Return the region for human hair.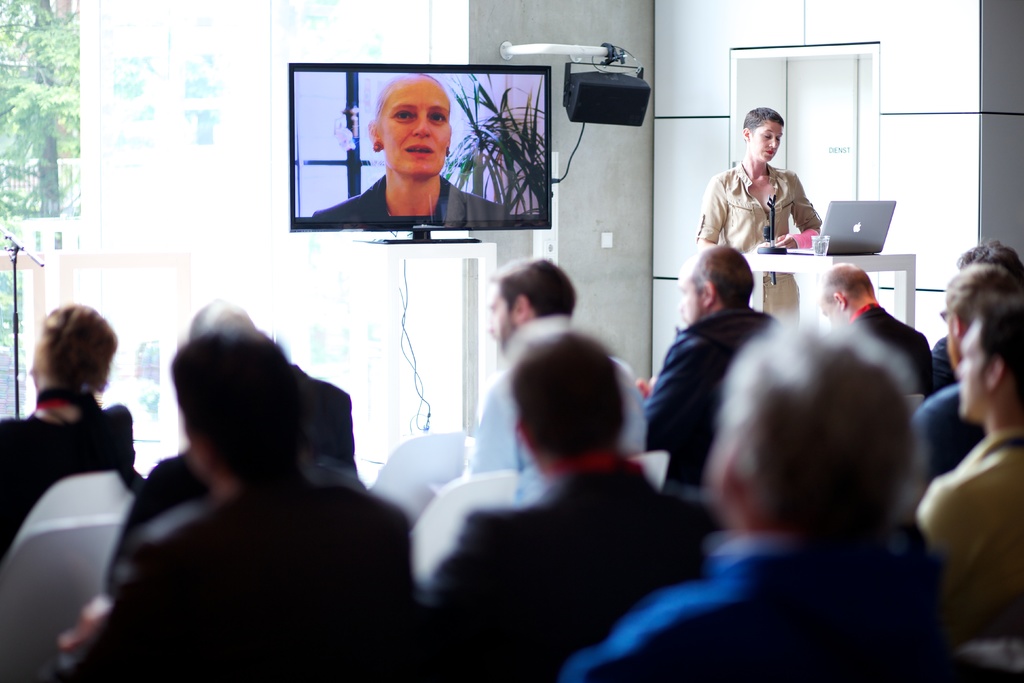
(28,300,114,399).
